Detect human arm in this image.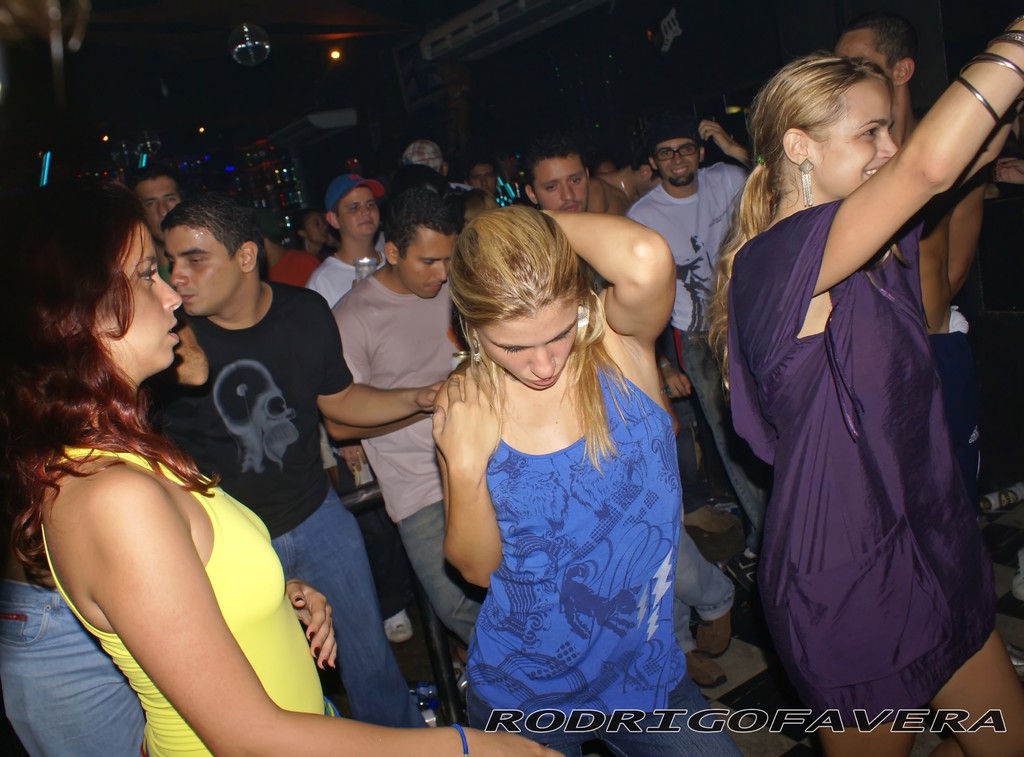
Detection: (430,370,499,593).
